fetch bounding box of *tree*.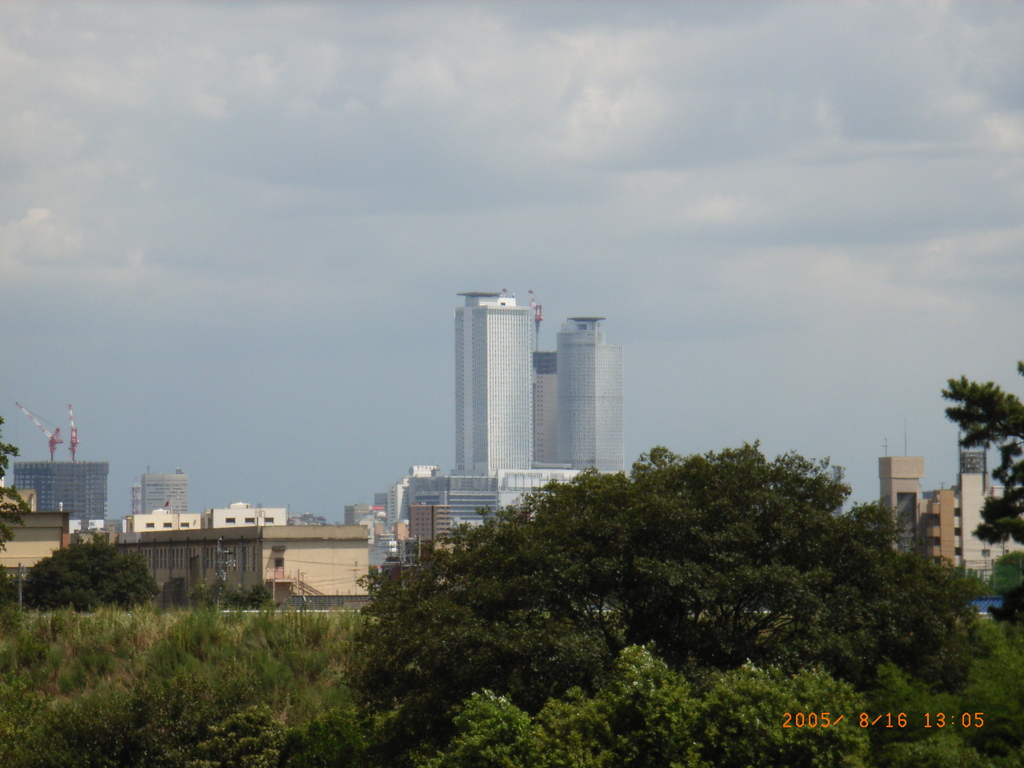
Bbox: Rect(24, 534, 161, 613).
